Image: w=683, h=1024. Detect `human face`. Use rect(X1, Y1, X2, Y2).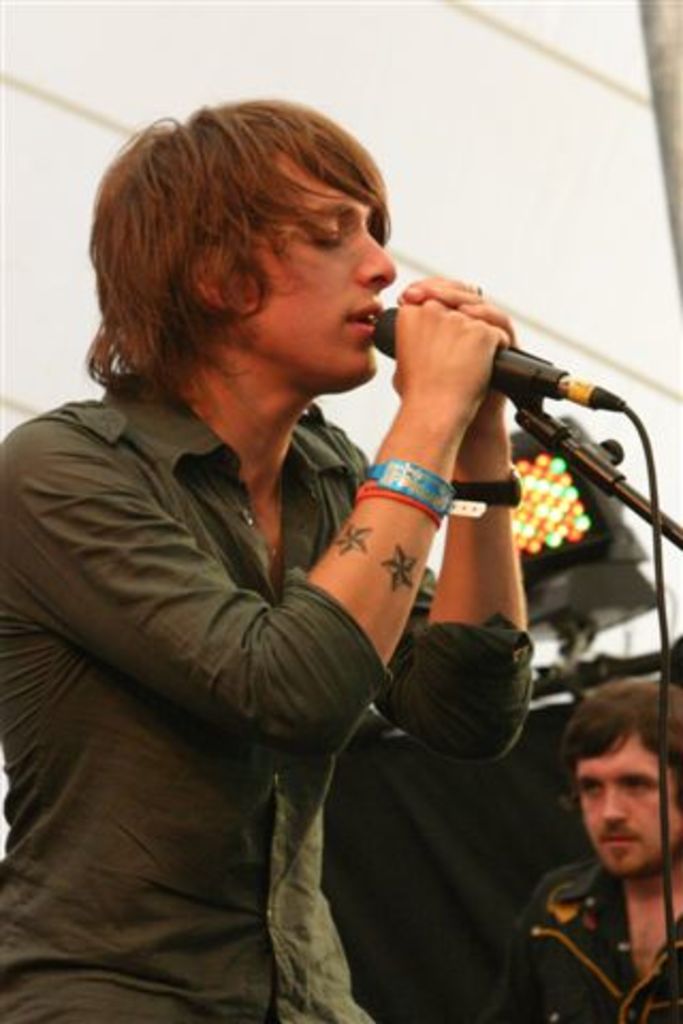
rect(578, 725, 681, 885).
